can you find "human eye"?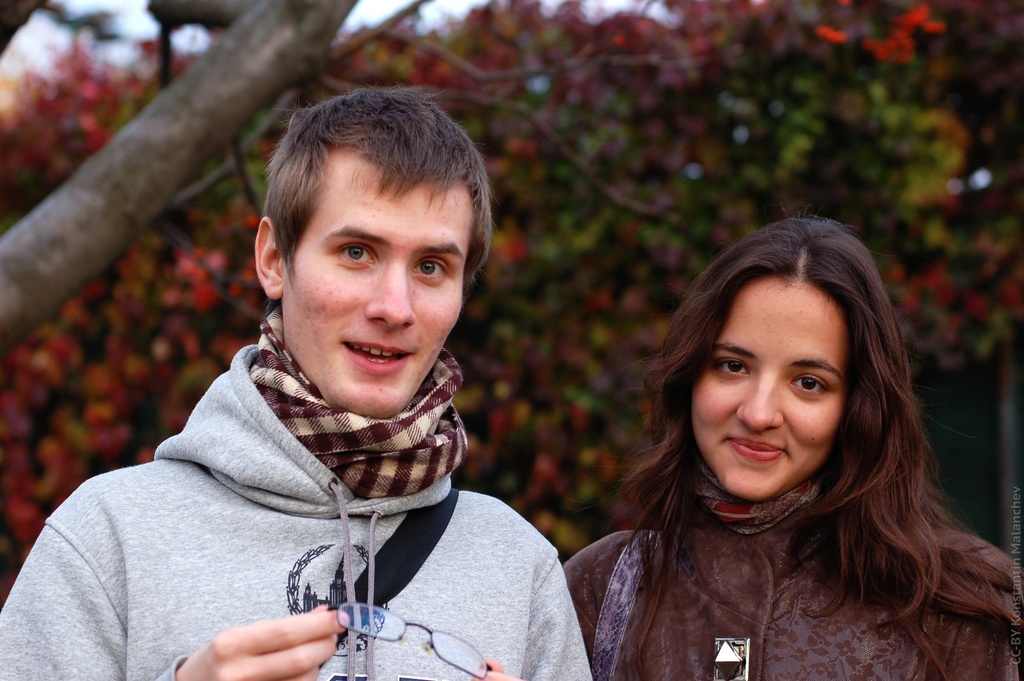
Yes, bounding box: [left=708, top=354, right=758, bottom=381].
